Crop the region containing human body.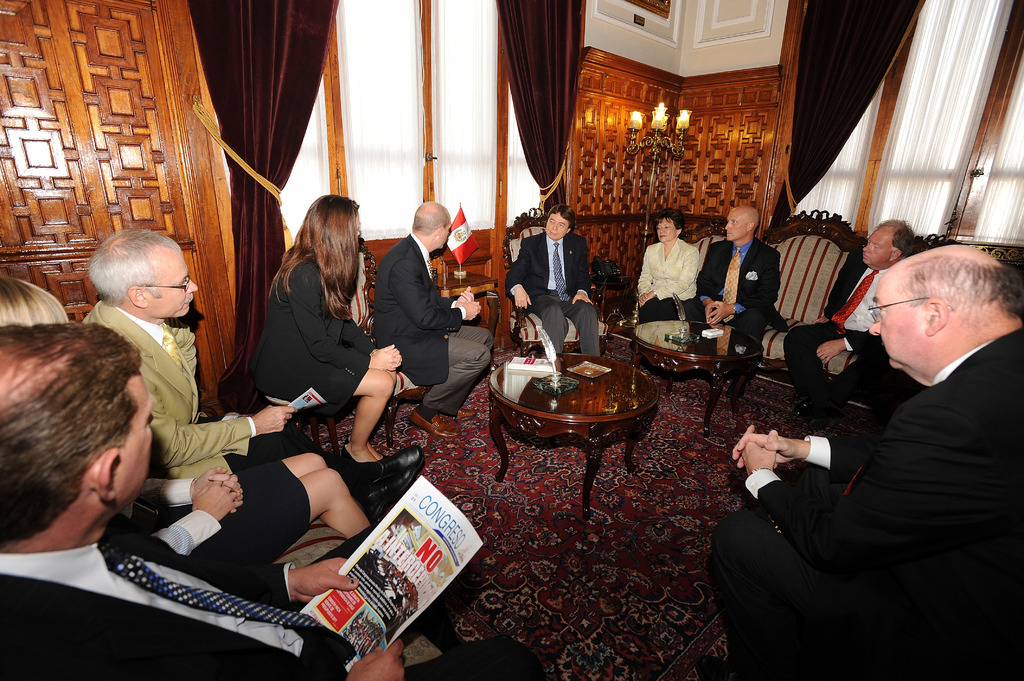
Crop region: left=248, top=255, right=405, bottom=461.
